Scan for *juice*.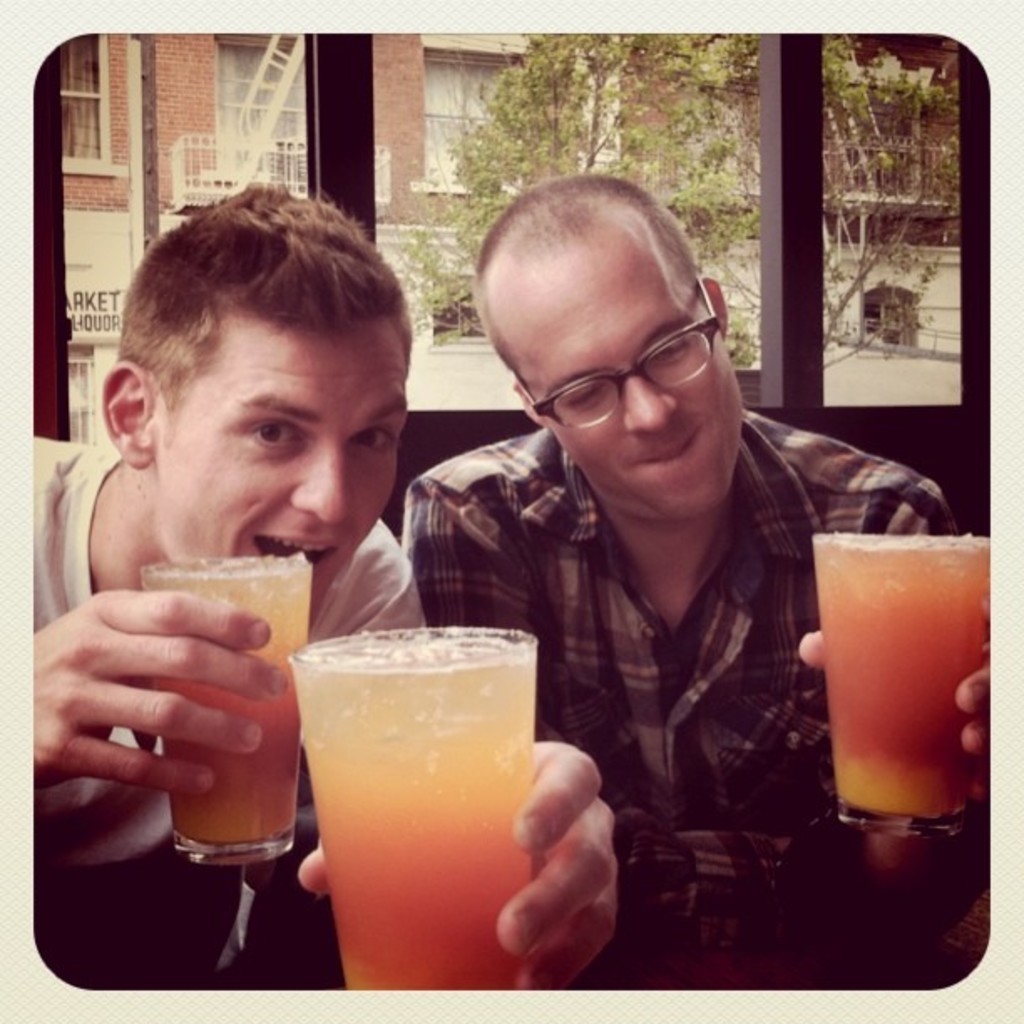
Scan result: box(301, 632, 572, 982).
